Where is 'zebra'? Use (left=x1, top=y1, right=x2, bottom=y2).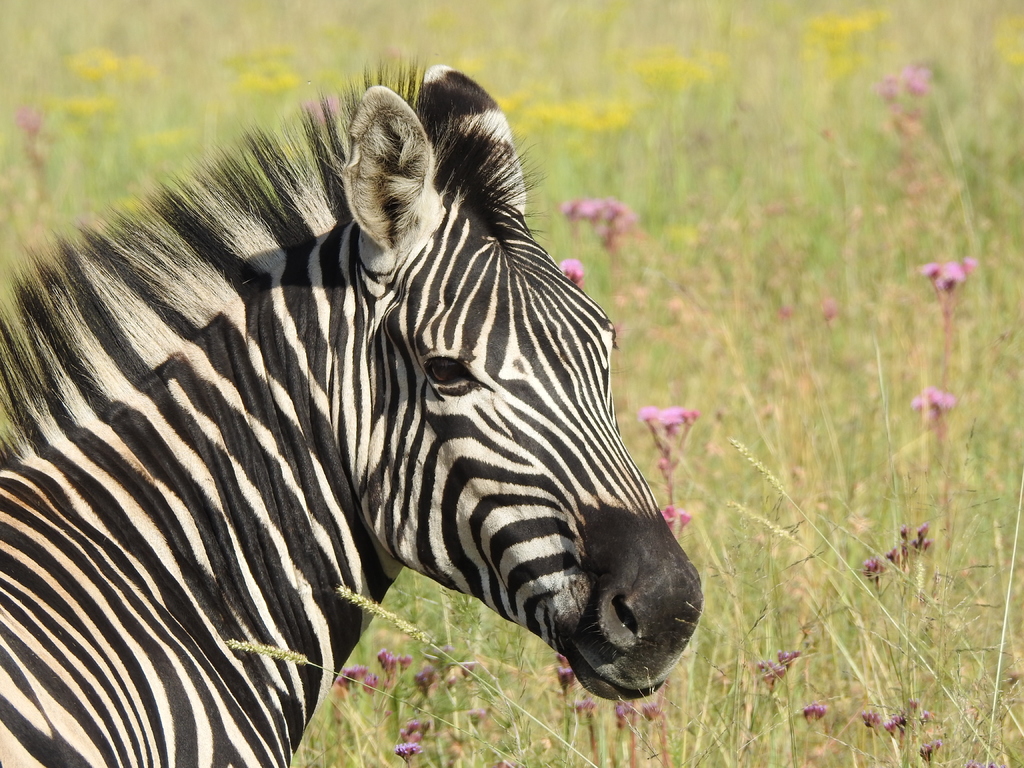
(left=0, top=57, right=708, bottom=767).
